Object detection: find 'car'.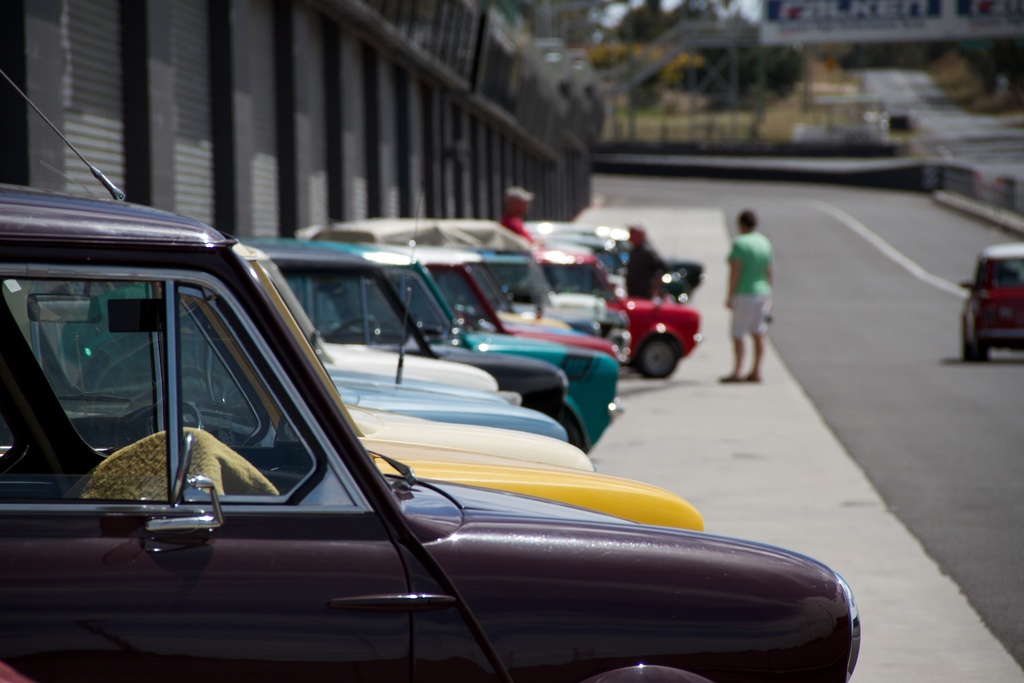
{"x1": 960, "y1": 241, "x2": 1023, "y2": 365}.
